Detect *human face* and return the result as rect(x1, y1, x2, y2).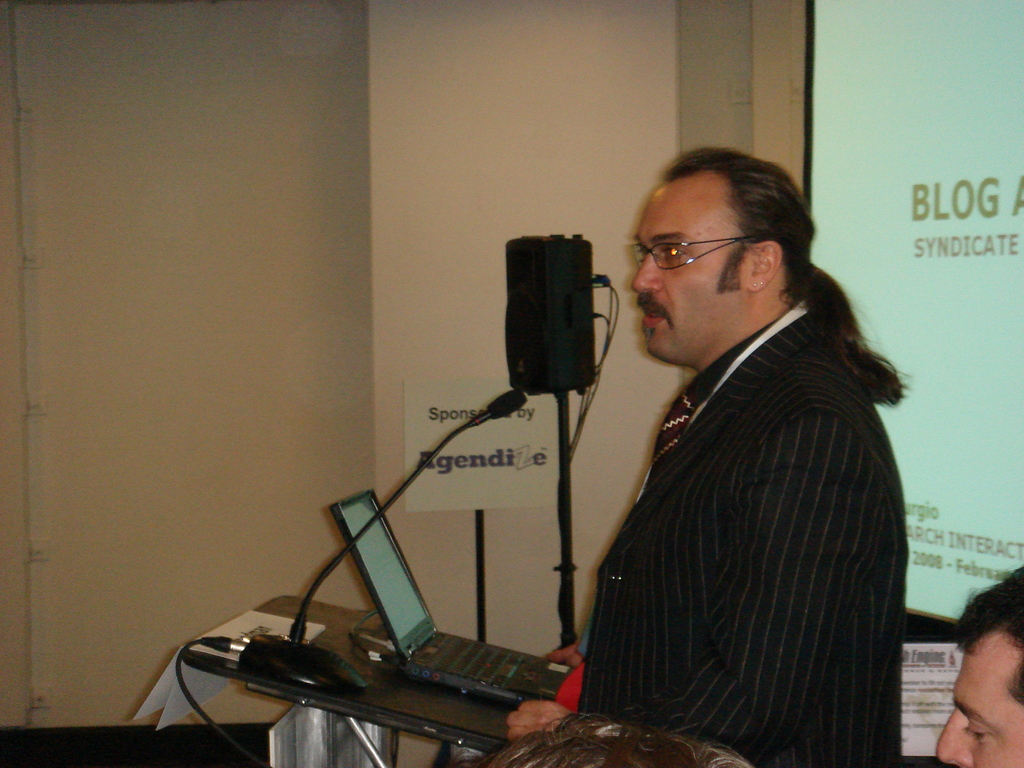
rect(931, 631, 1023, 764).
